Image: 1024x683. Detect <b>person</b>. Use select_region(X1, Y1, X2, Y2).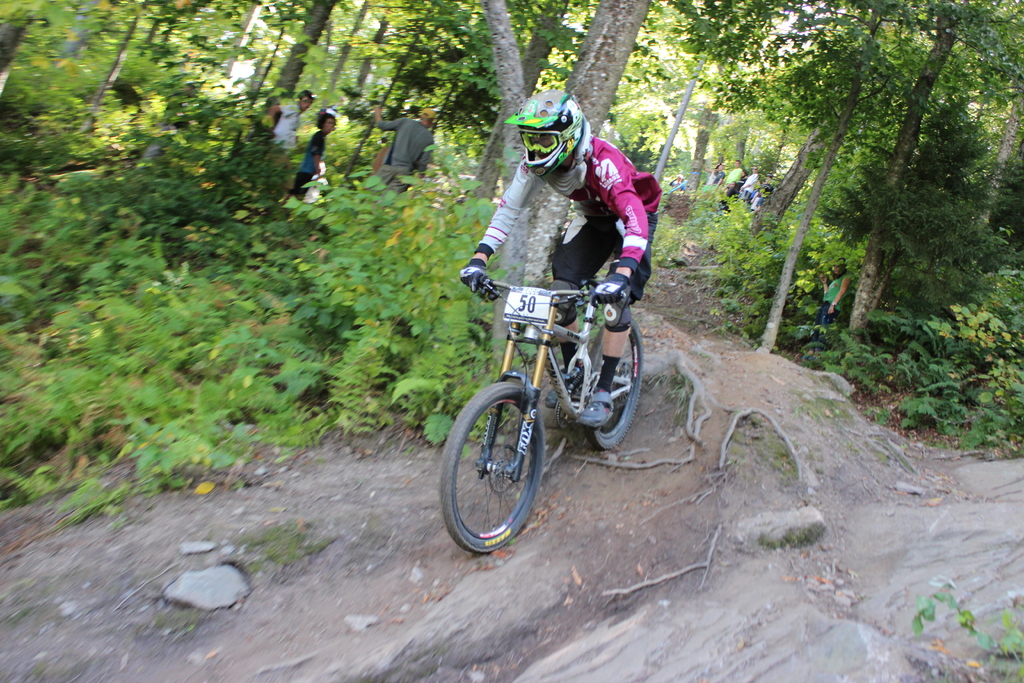
select_region(374, 109, 435, 189).
